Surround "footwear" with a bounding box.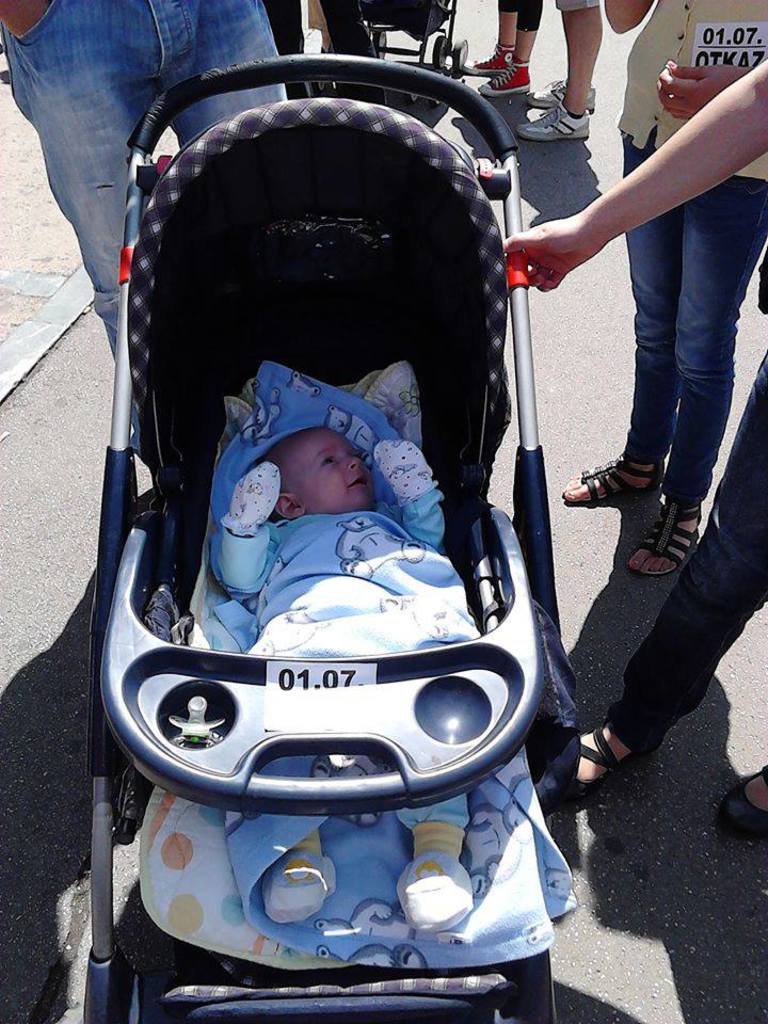
x1=523 y1=71 x2=597 y2=110.
